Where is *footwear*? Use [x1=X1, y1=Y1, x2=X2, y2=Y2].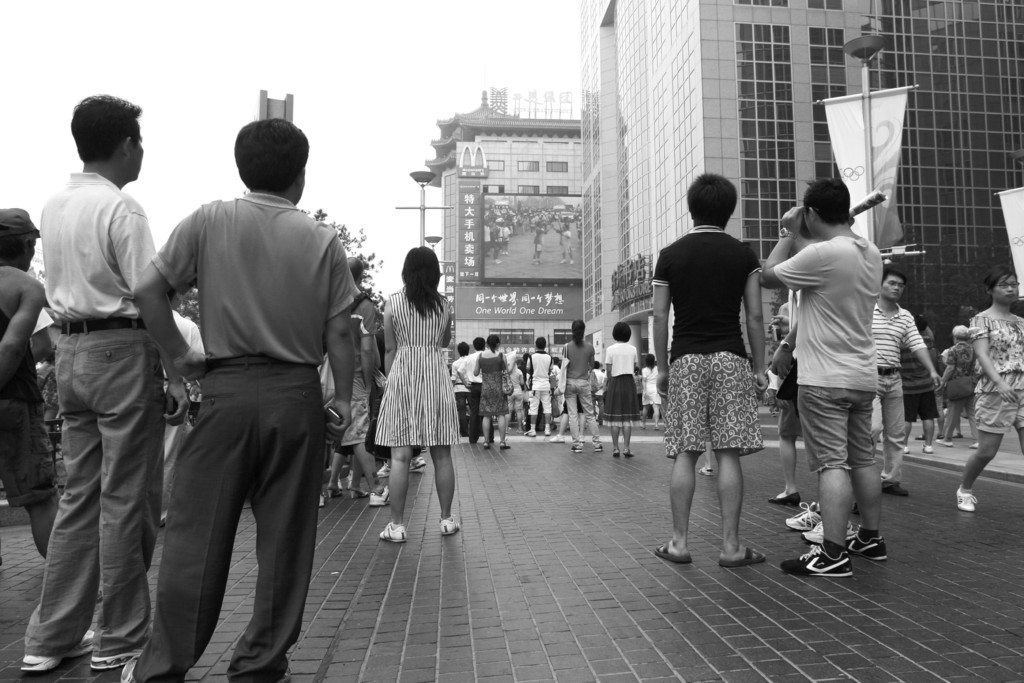
[x1=497, y1=438, x2=508, y2=448].
